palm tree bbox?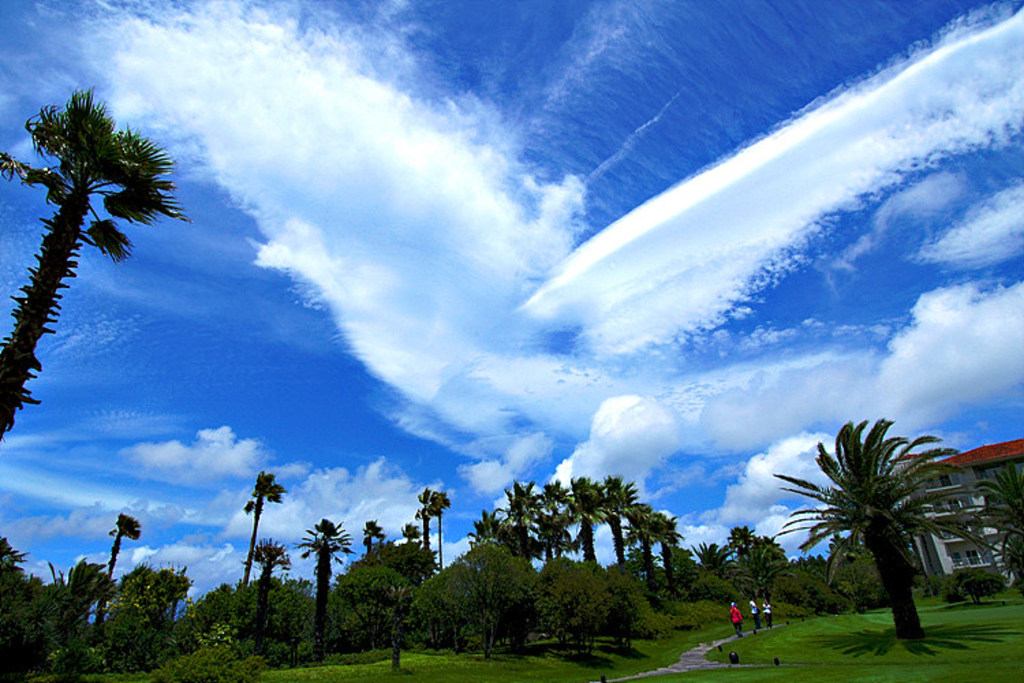
519, 485, 561, 583
